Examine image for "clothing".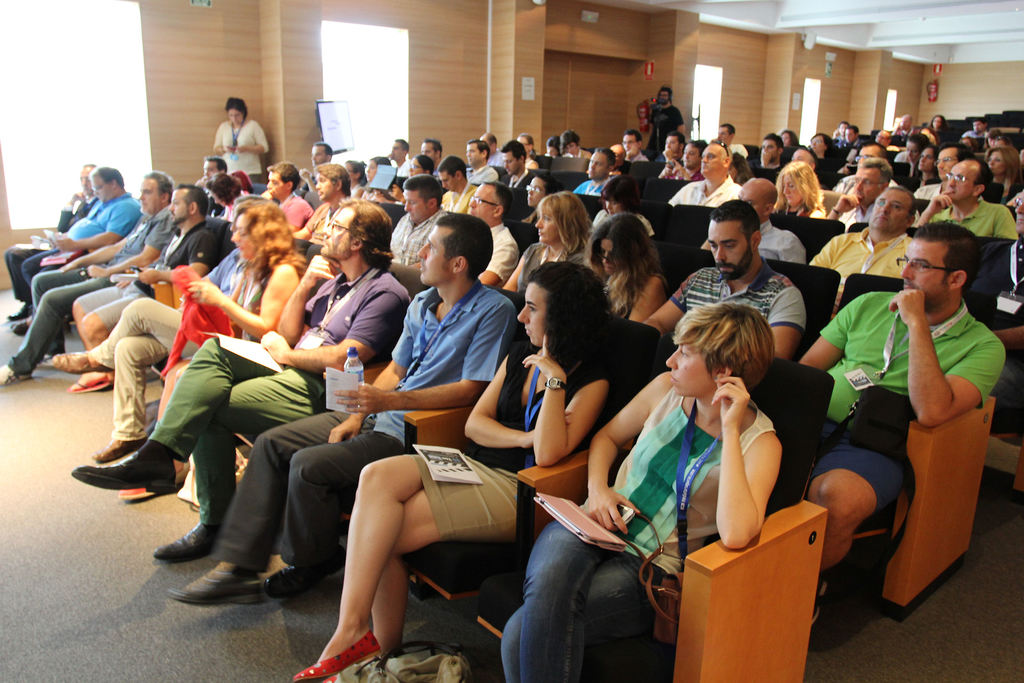
Examination result: [444,181,484,216].
